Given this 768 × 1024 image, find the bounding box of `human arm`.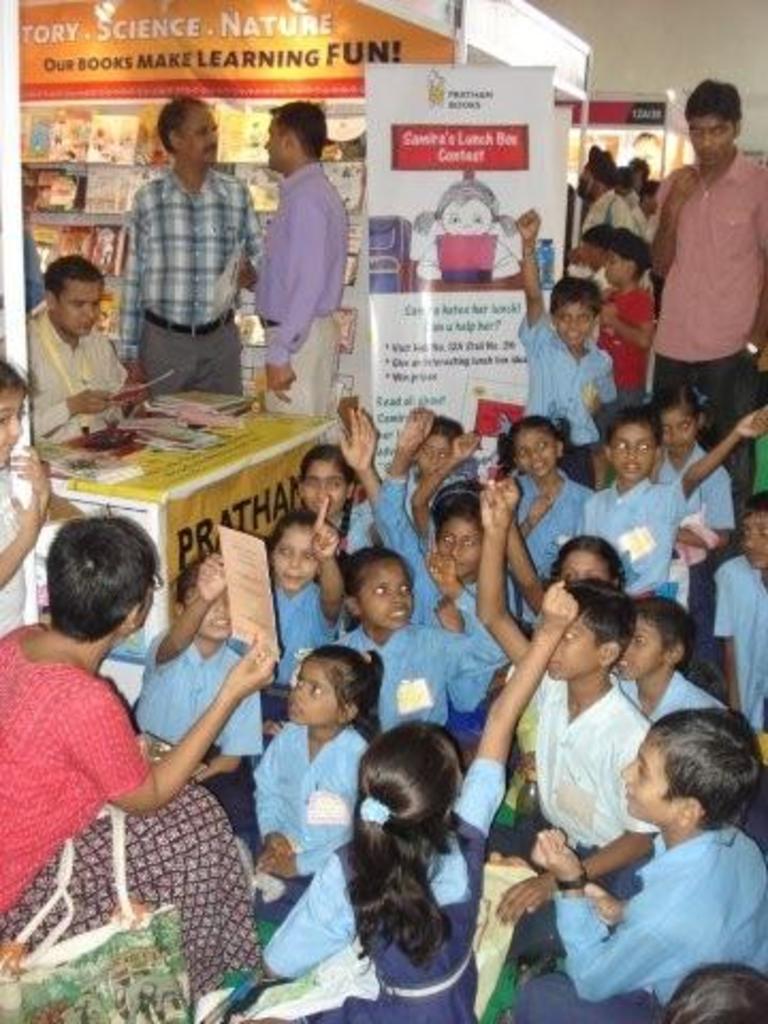
461,476,538,666.
